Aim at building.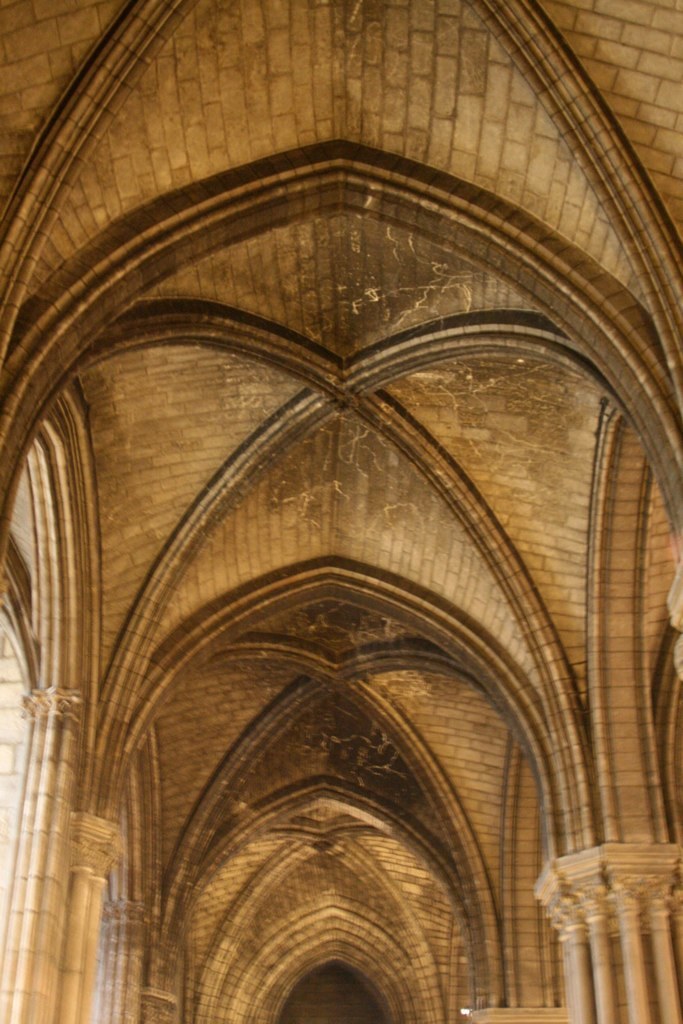
Aimed at (0,0,682,1023).
